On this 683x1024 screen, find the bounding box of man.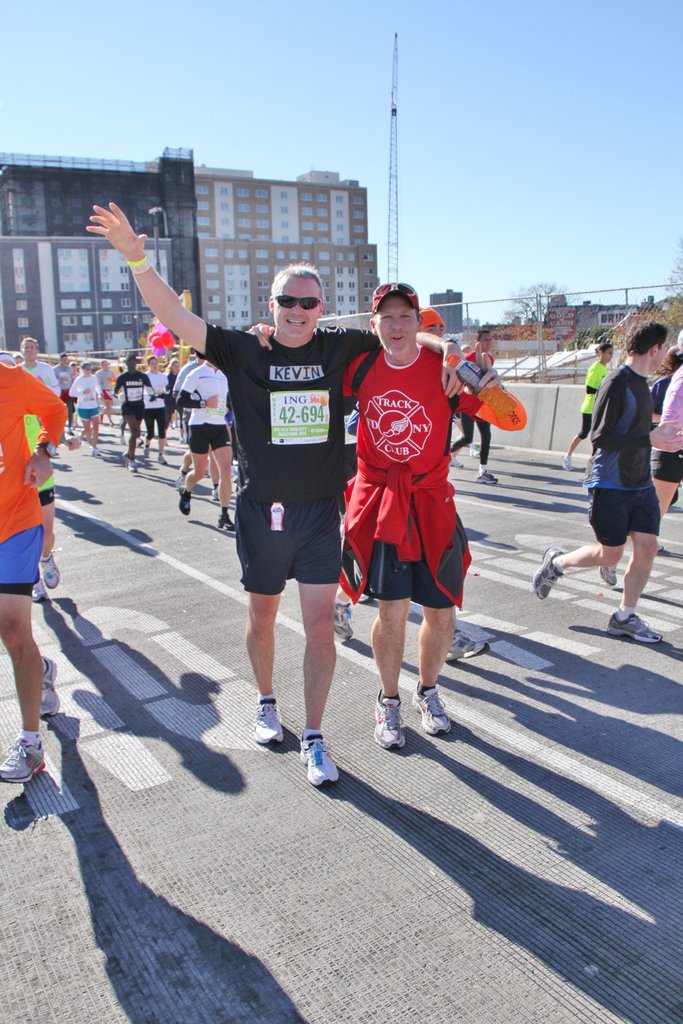
Bounding box: bbox=(174, 358, 236, 532).
